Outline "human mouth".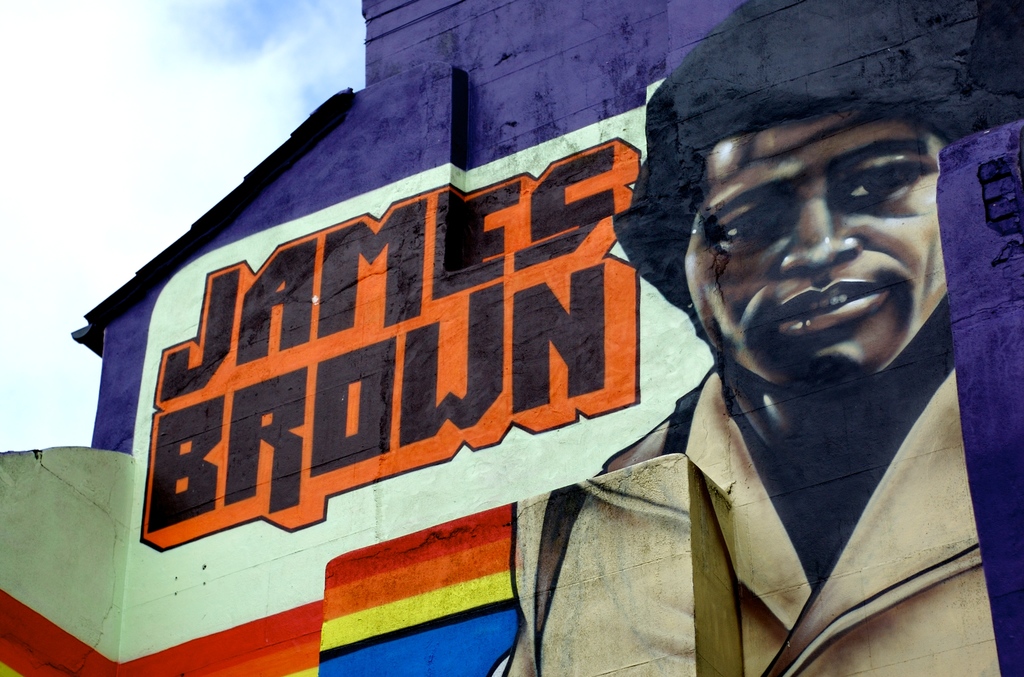
Outline: 774 277 877 332.
